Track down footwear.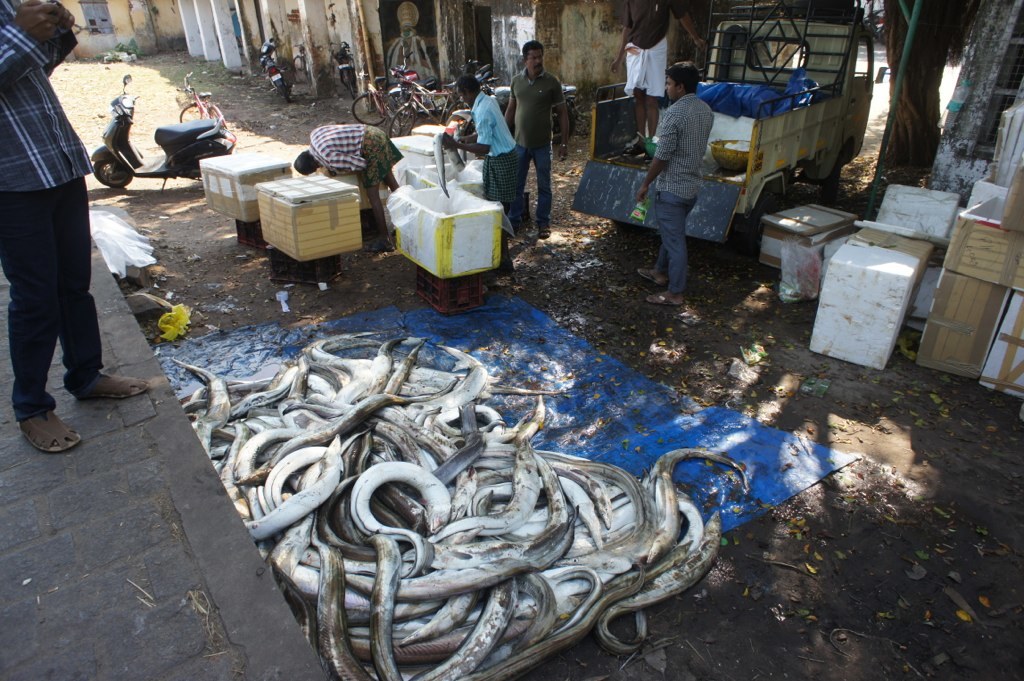
Tracked to 505/211/520/227.
